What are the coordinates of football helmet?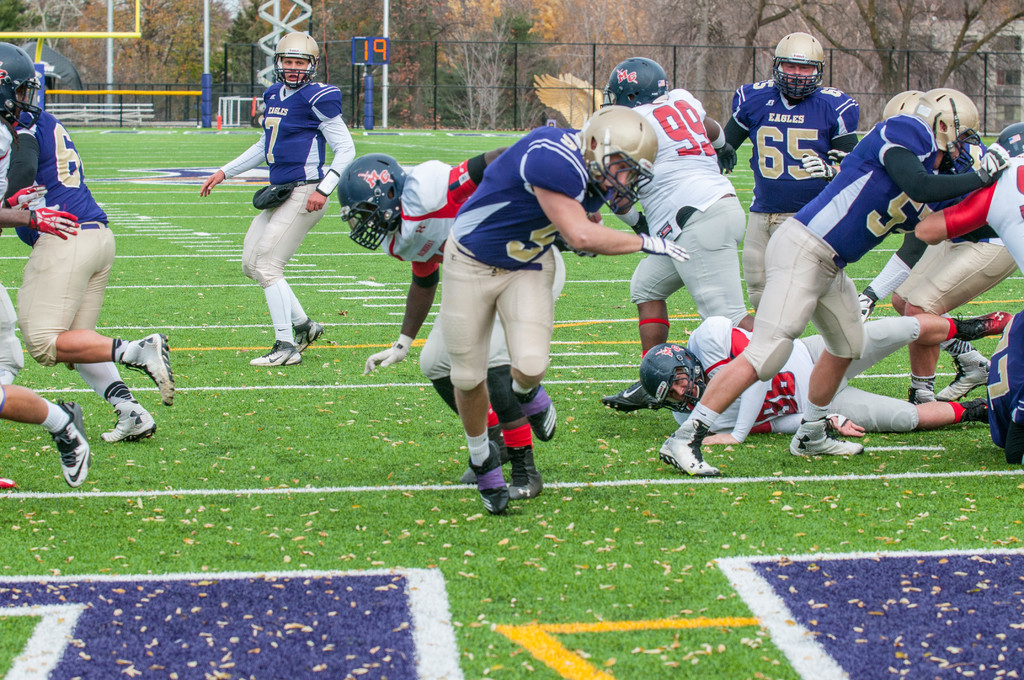
rect(2, 40, 44, 126).
